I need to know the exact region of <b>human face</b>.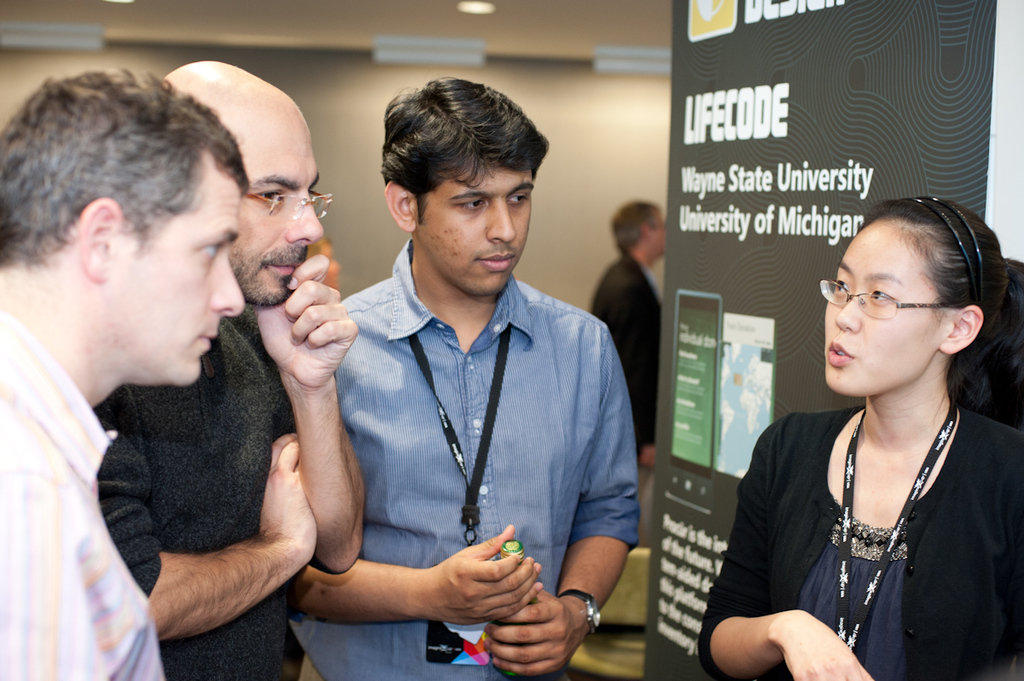
Region: x1=409, y1=166, x2=533, y2=297.
